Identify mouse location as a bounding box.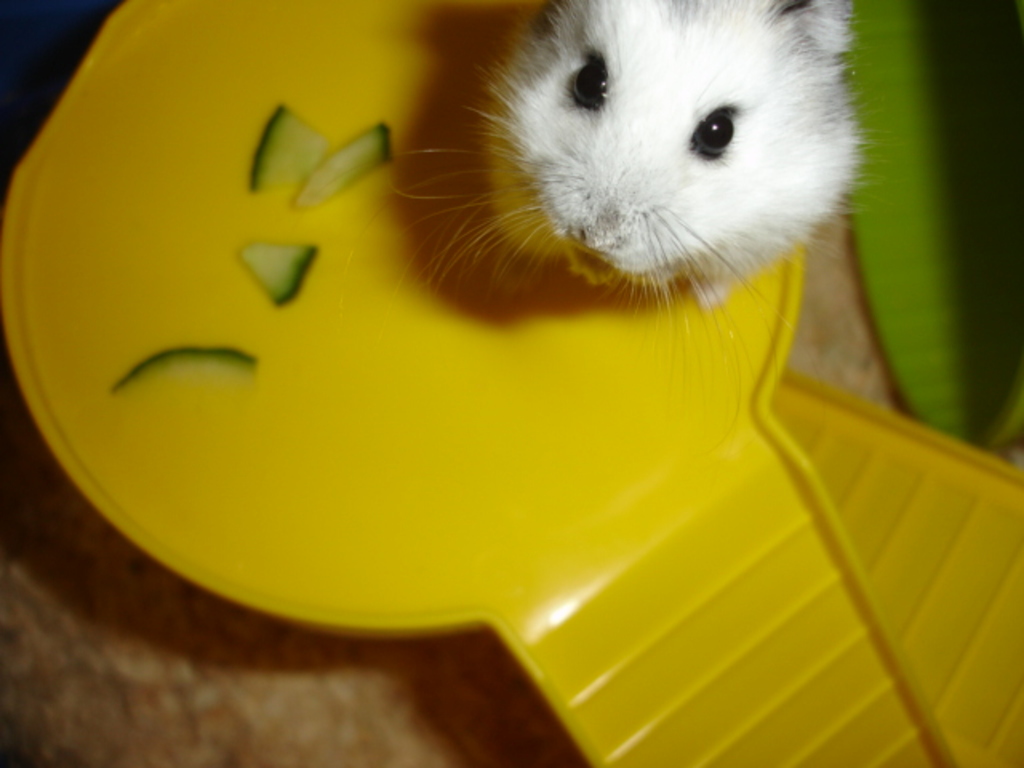
347, 0, 875, 450.
